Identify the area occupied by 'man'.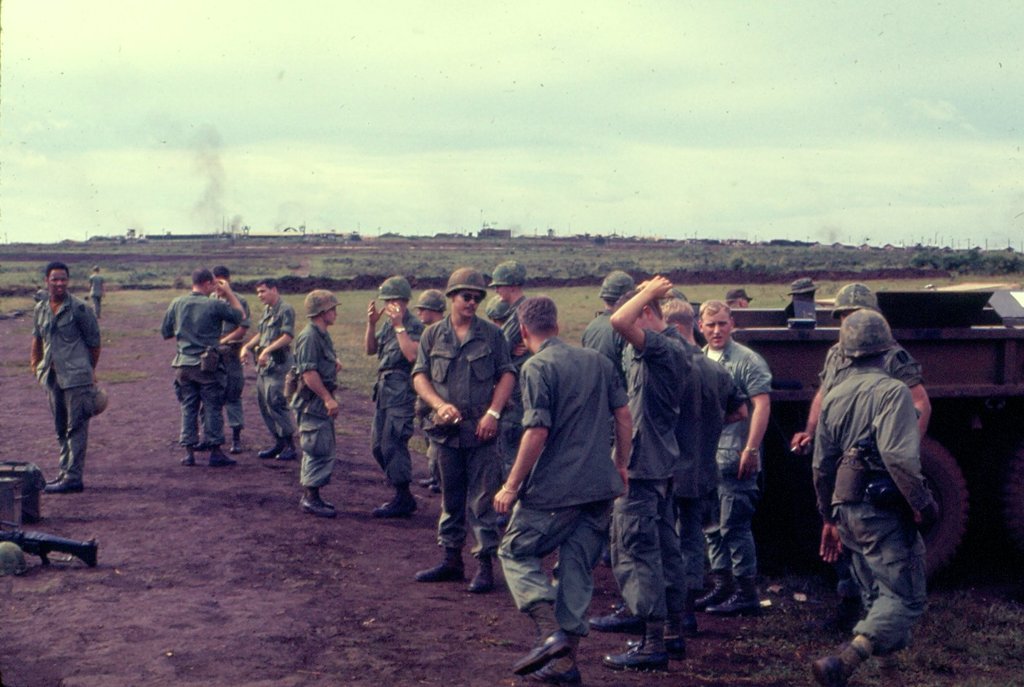
Area: [411,285,440,492].
